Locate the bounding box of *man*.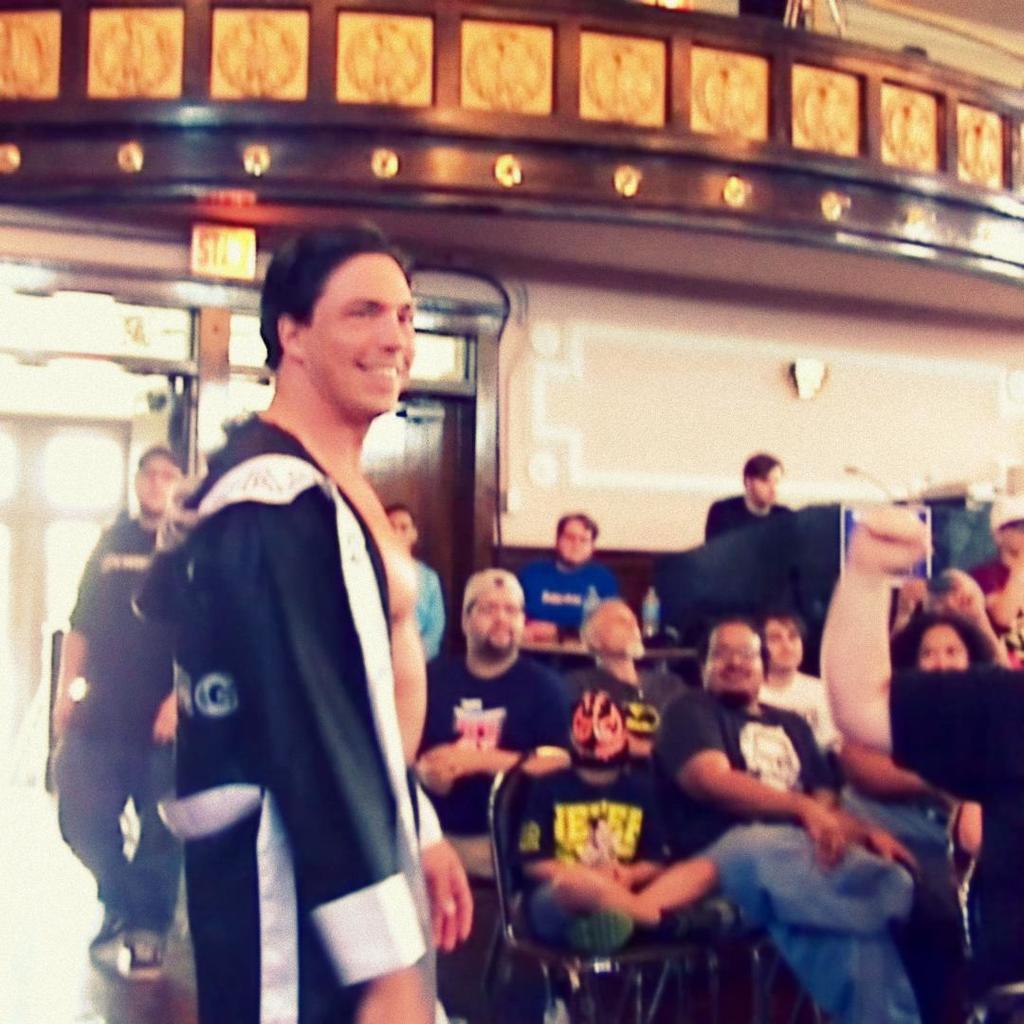
Bounding box: 411,566,566,1023.
